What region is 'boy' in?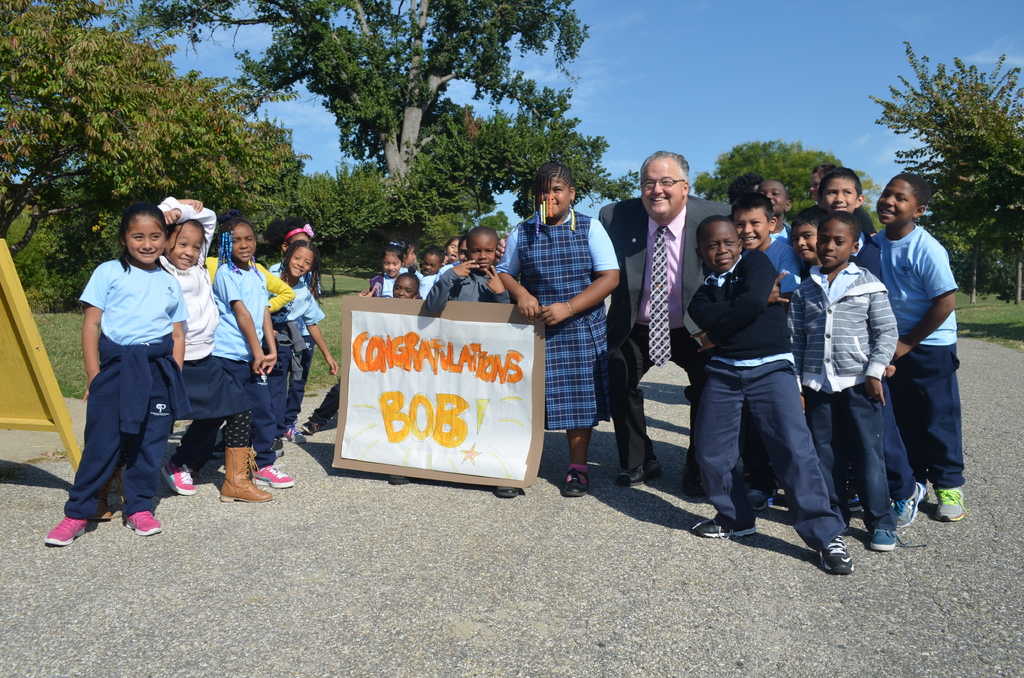
Rect(426, 225, 511, 314).
